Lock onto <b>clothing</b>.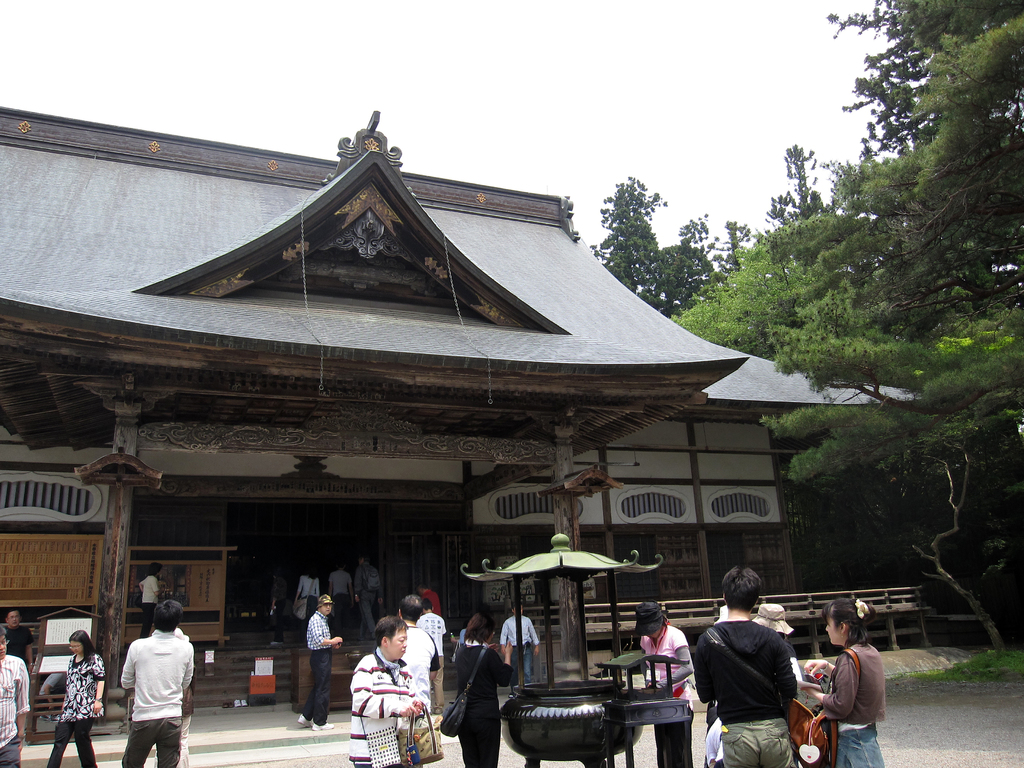
Locked: 134/576/160/639.
